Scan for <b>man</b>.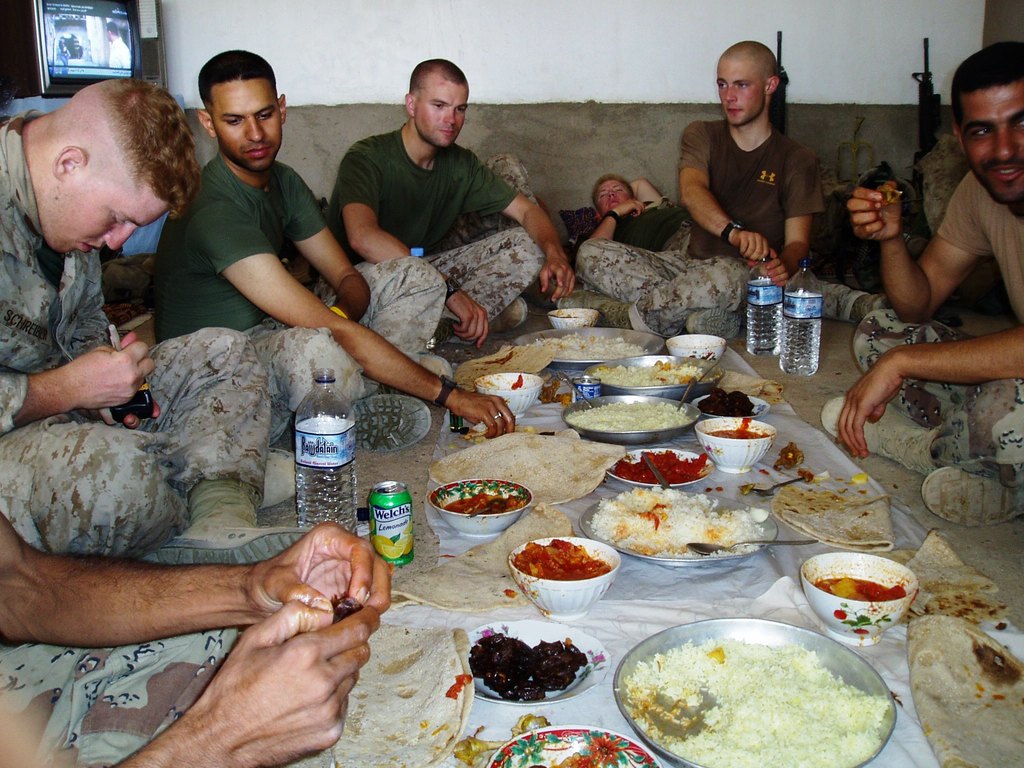
Scan result: (0, 71, 334, 562).
